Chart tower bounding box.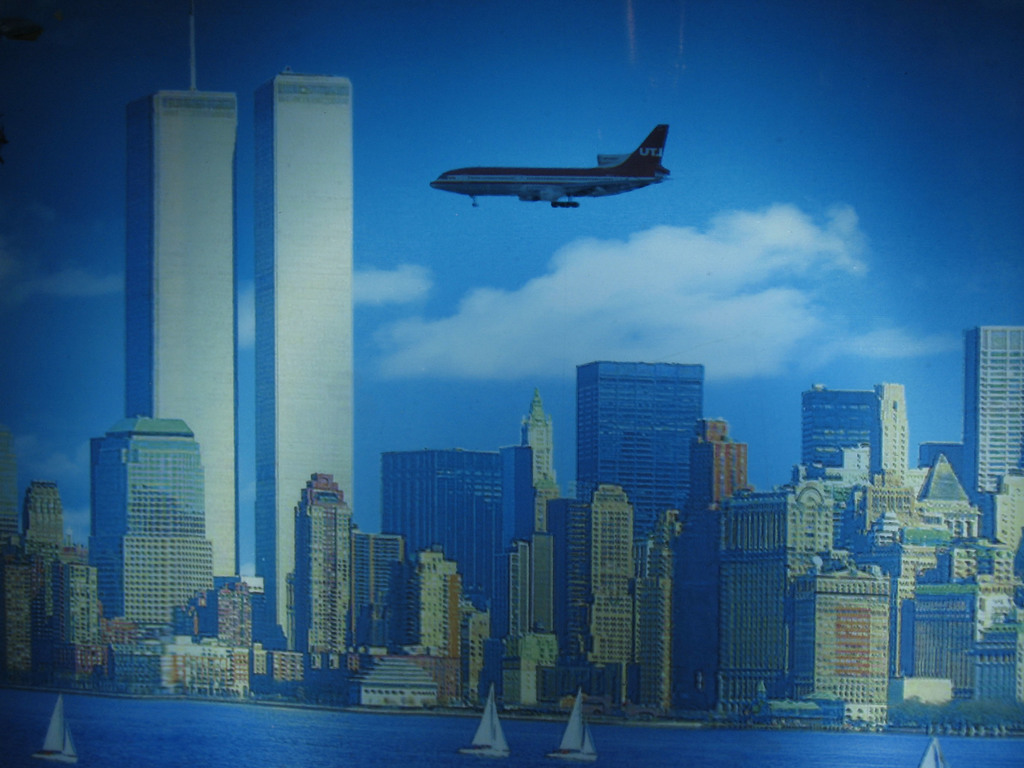
Charted: [left=291, top=479, right=349, bottom=678].
